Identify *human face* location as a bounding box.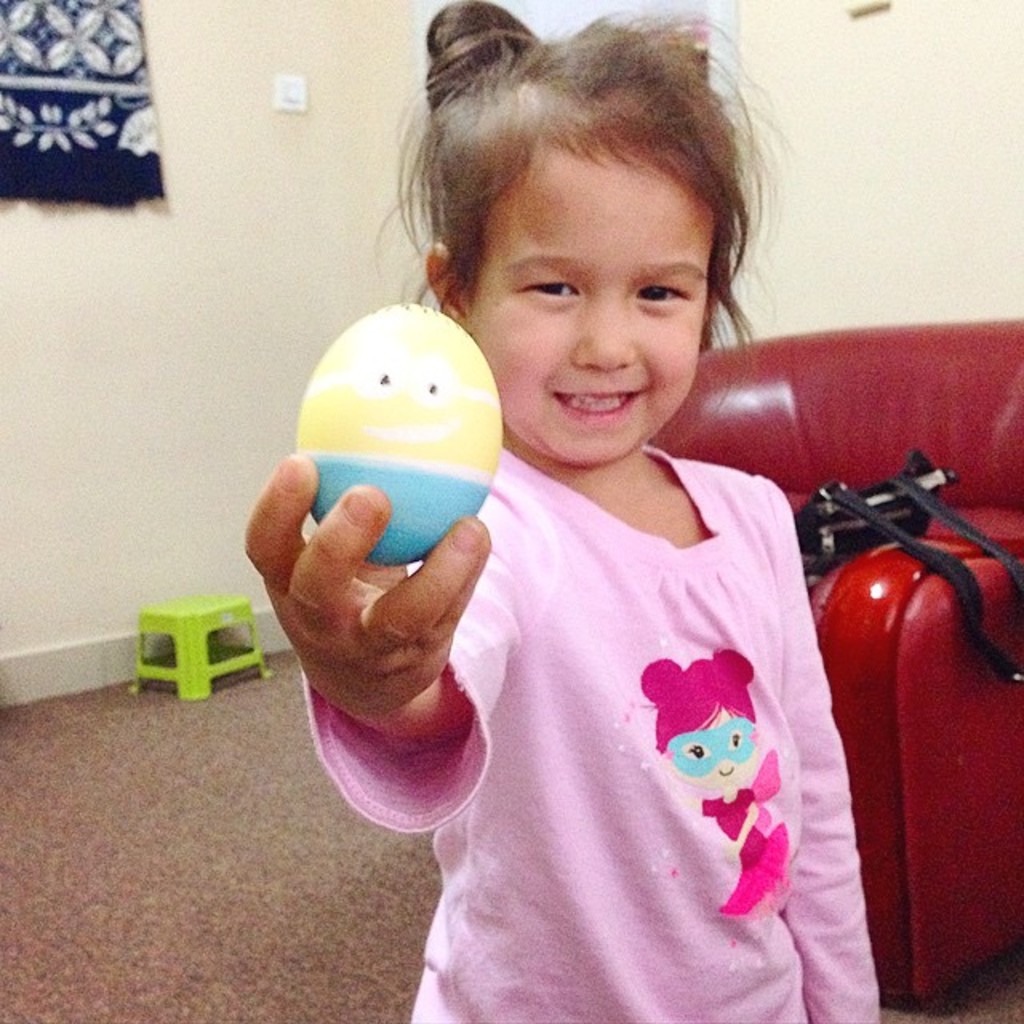
pyautogui.locateOnScreen(461, 139, 712, 466).
